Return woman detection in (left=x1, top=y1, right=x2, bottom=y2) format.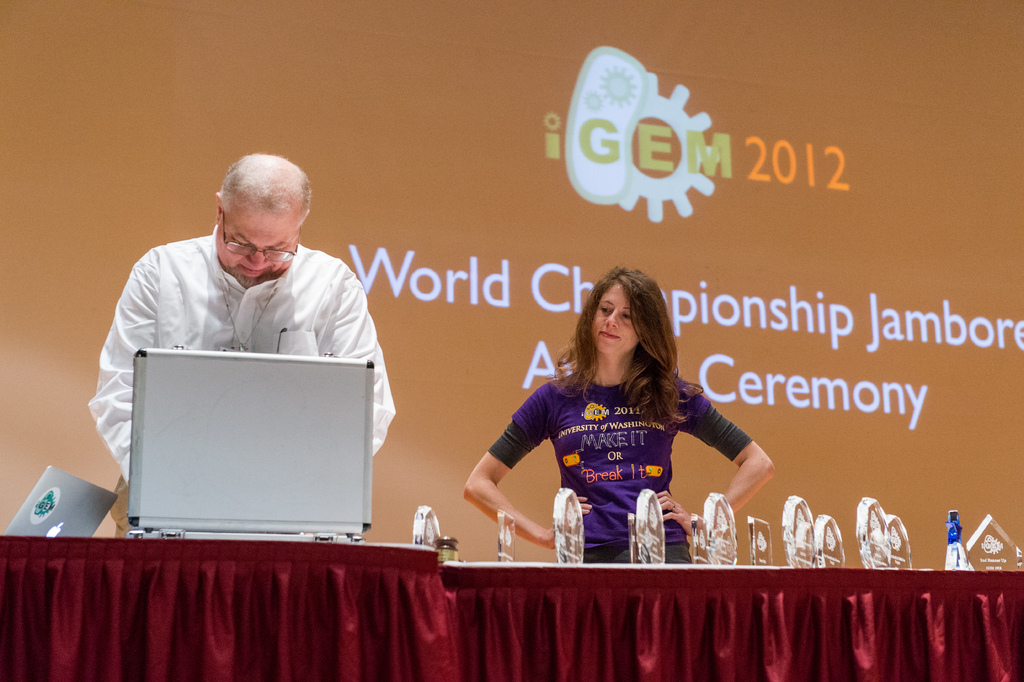
(left=476, top=275, right=770, bottom=578).
